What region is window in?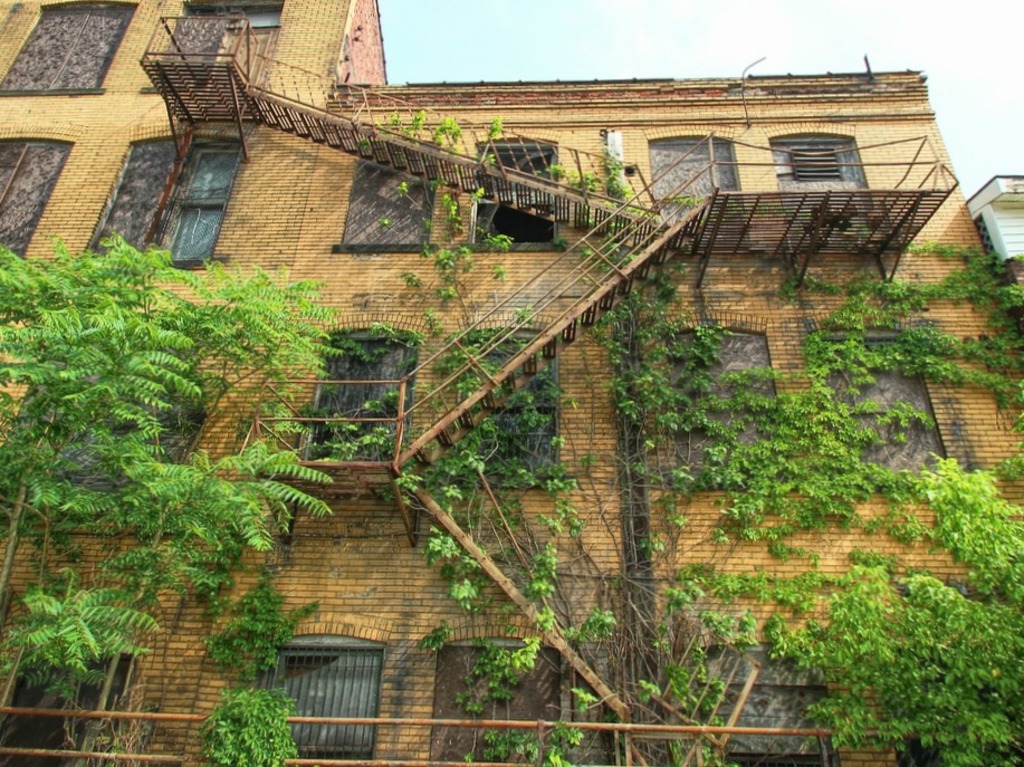
left=0, top=0, right=145, bottom=97.
